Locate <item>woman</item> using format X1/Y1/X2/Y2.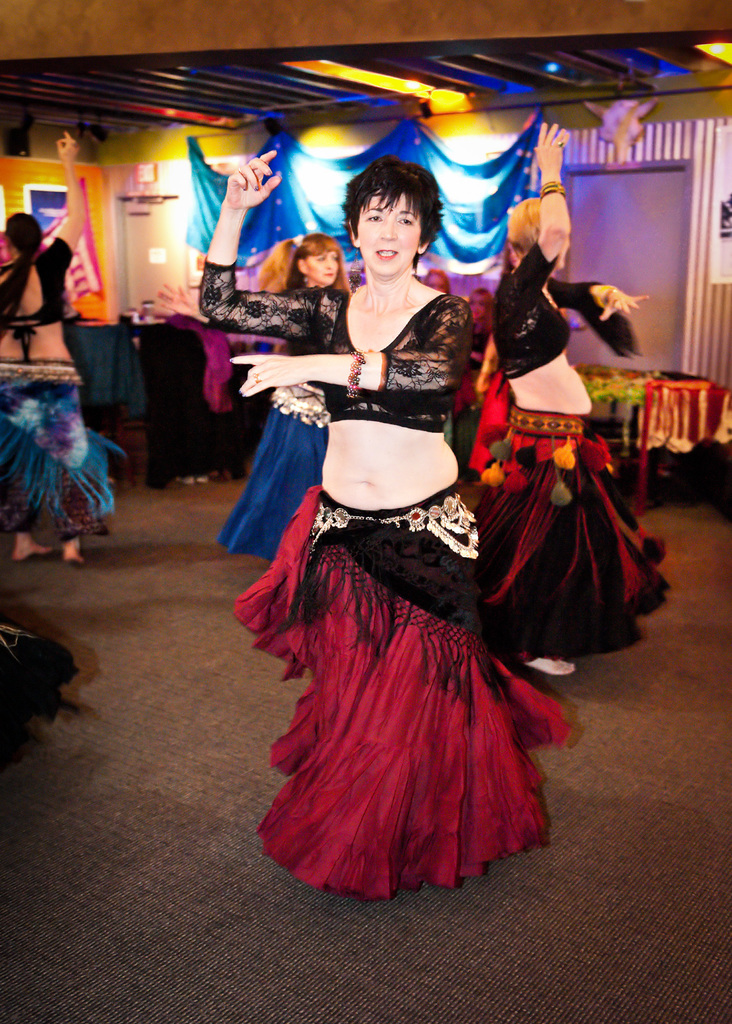
467/113/677/676.
